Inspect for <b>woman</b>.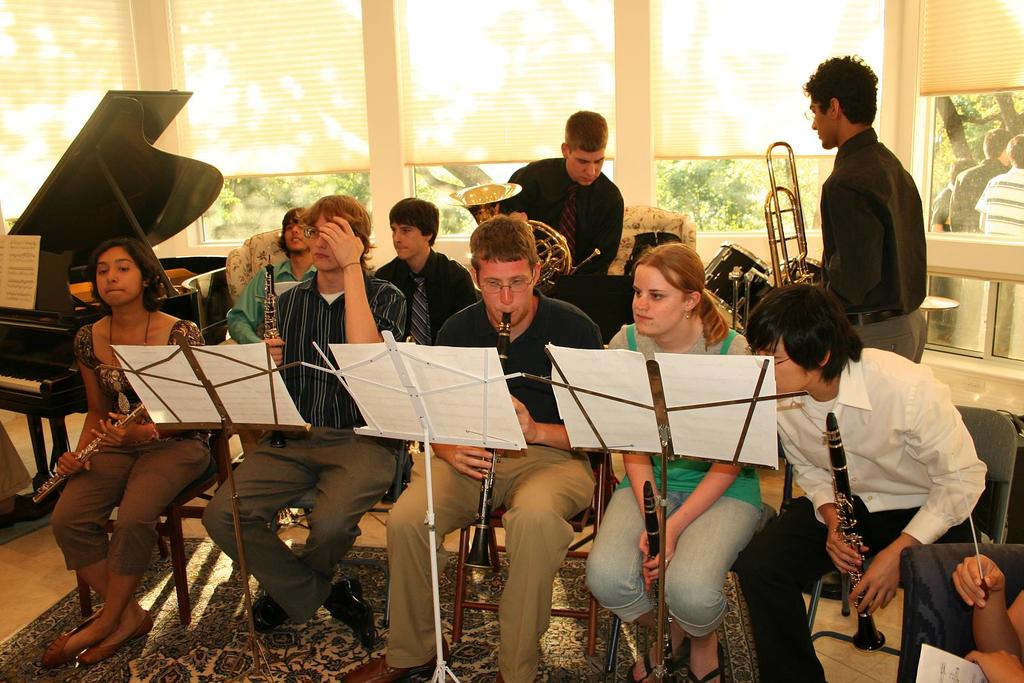
Inspection: [left=607, top=251, right=775, bottom=682].
